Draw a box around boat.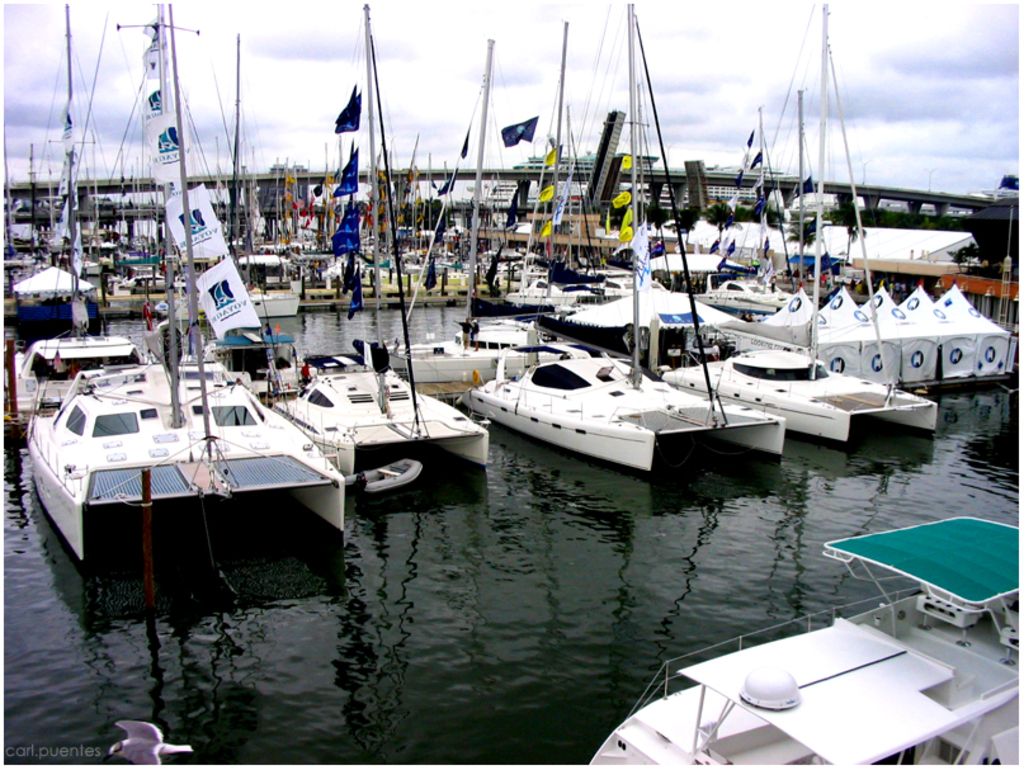
(681,269,798,327).
